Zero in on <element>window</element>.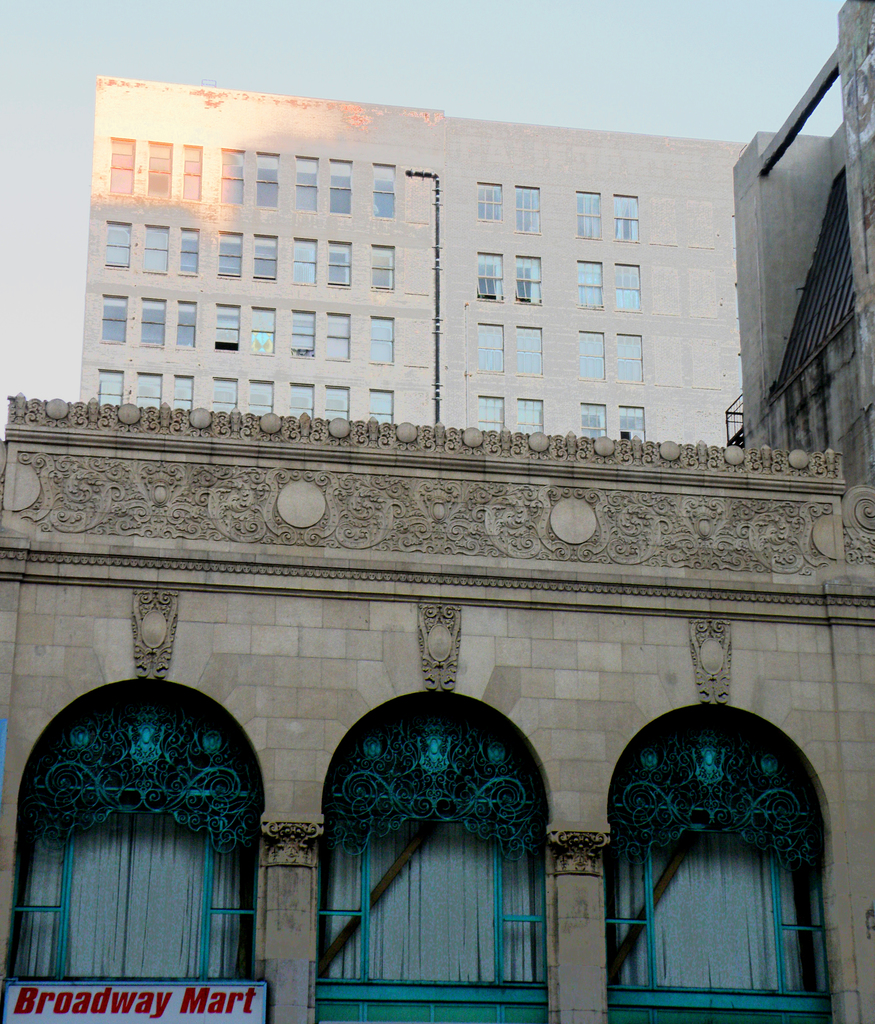
Zeroed in: {"left": 95, "top": 218, "right": 131, "bottom": 272}.
